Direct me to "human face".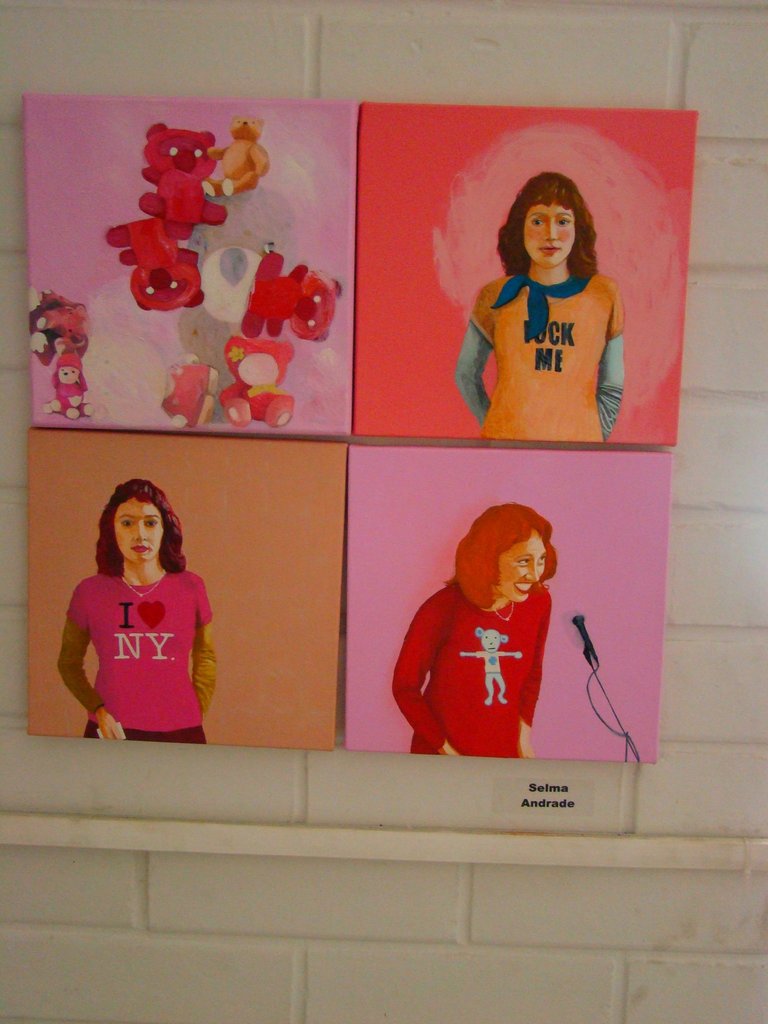
Direction: box=[492, 529, 563, 615].
